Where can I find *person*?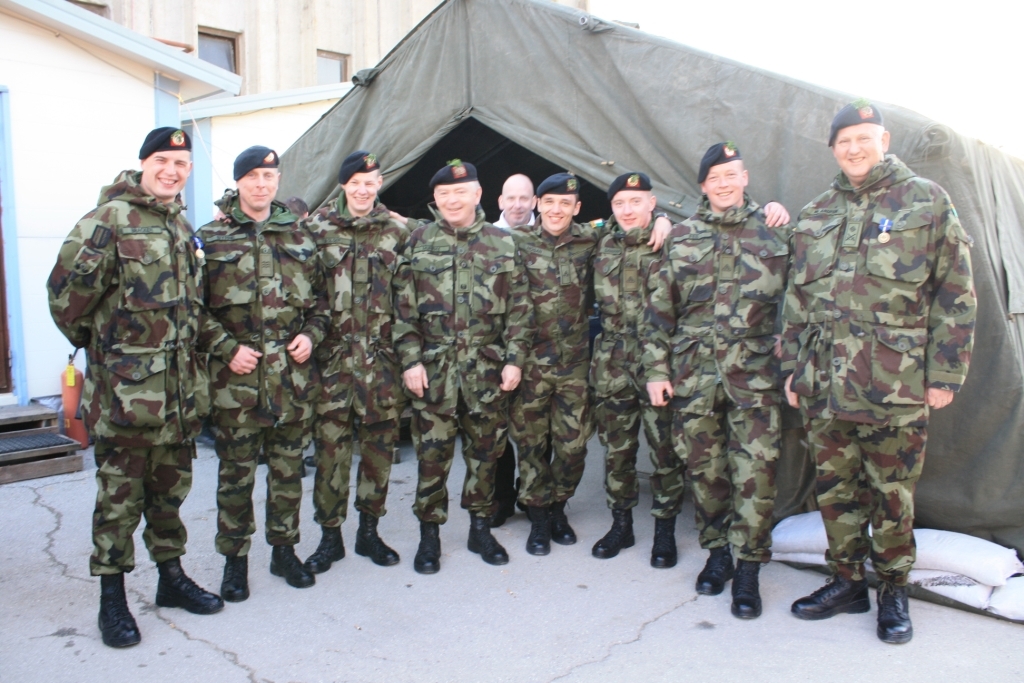
You can find it at <region>300, 155, 414, 575</region>.
